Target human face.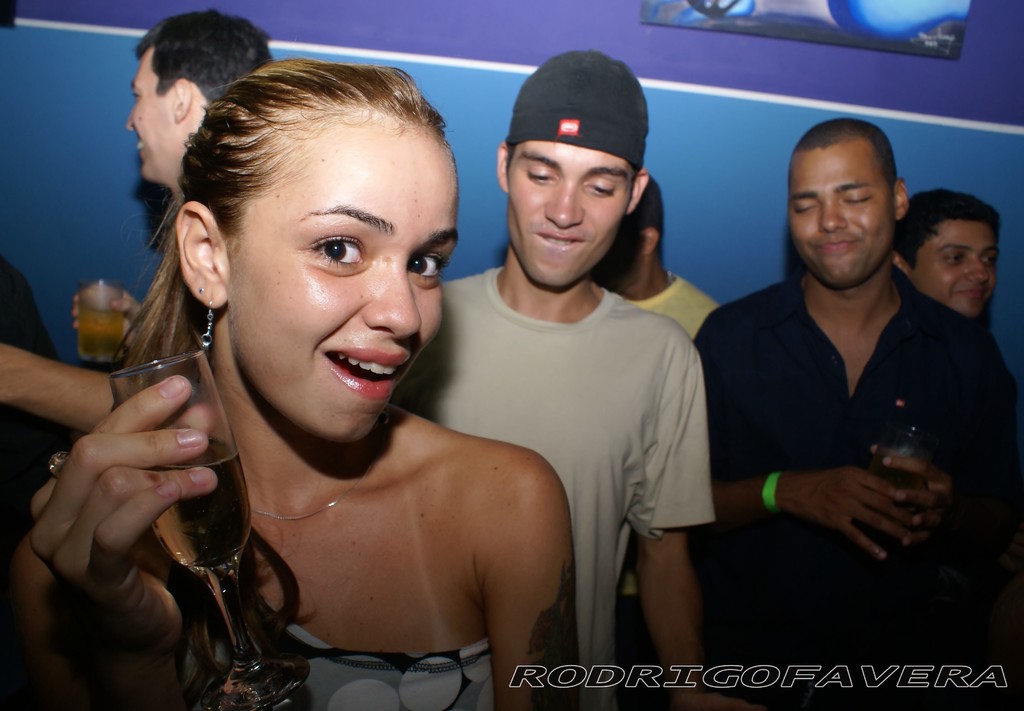
Target region: [908,225,997,315].
